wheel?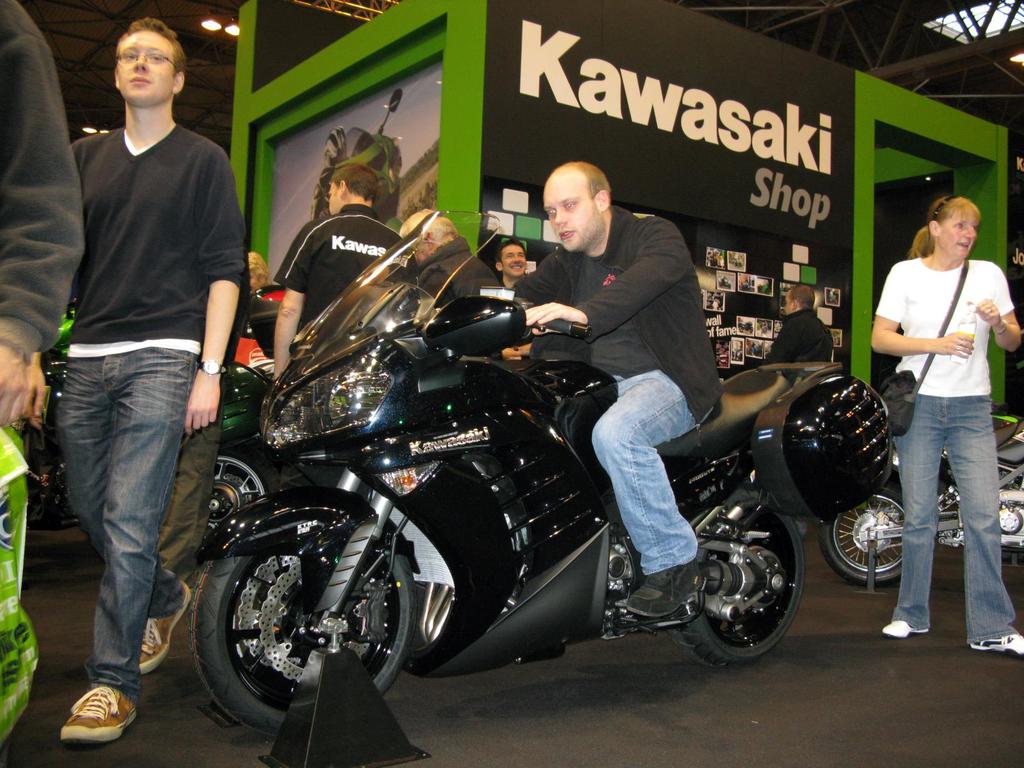
663 511 808 671
